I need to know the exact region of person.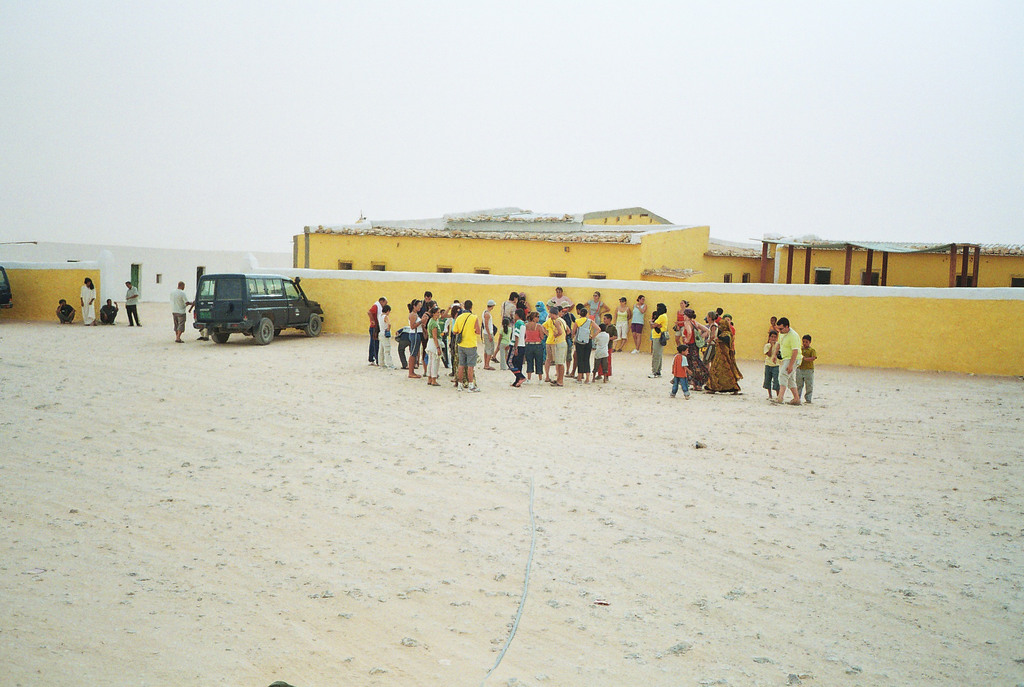
Region: left=774, top=315, right=819, bottom=417.
